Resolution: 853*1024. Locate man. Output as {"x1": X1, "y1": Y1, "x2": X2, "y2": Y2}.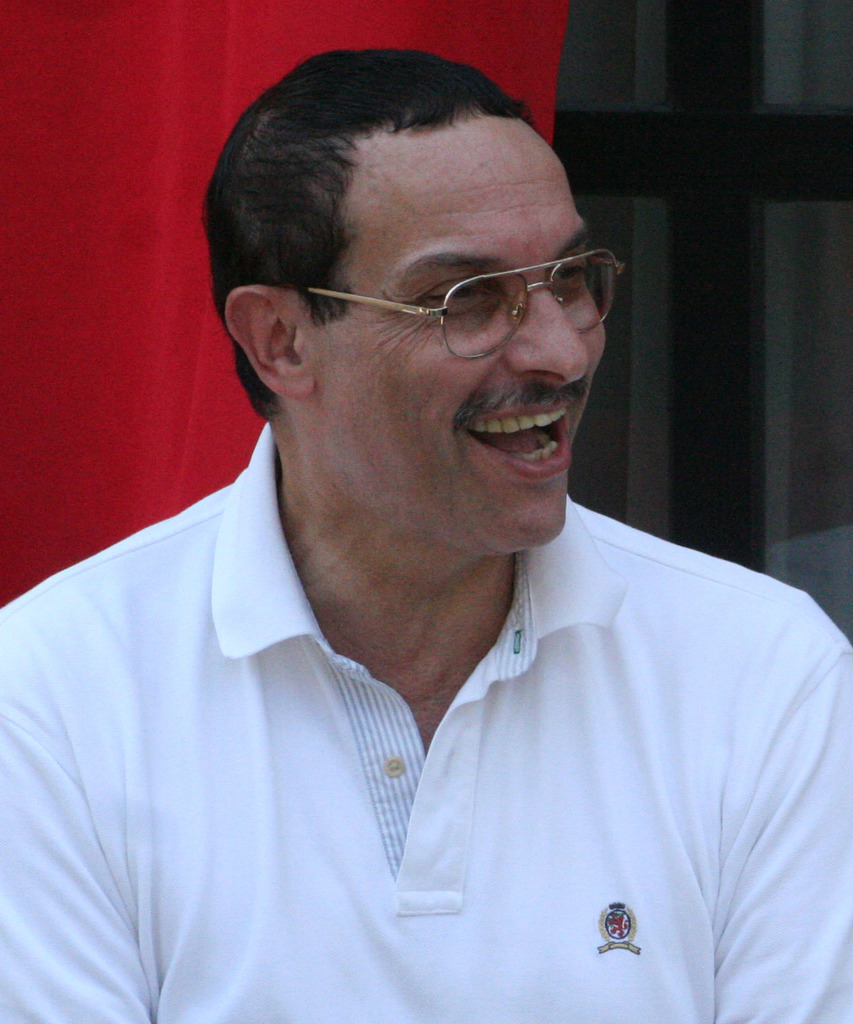
{"x1": 0, "y1": 35, "x2": 852, "y2": 1023}.
